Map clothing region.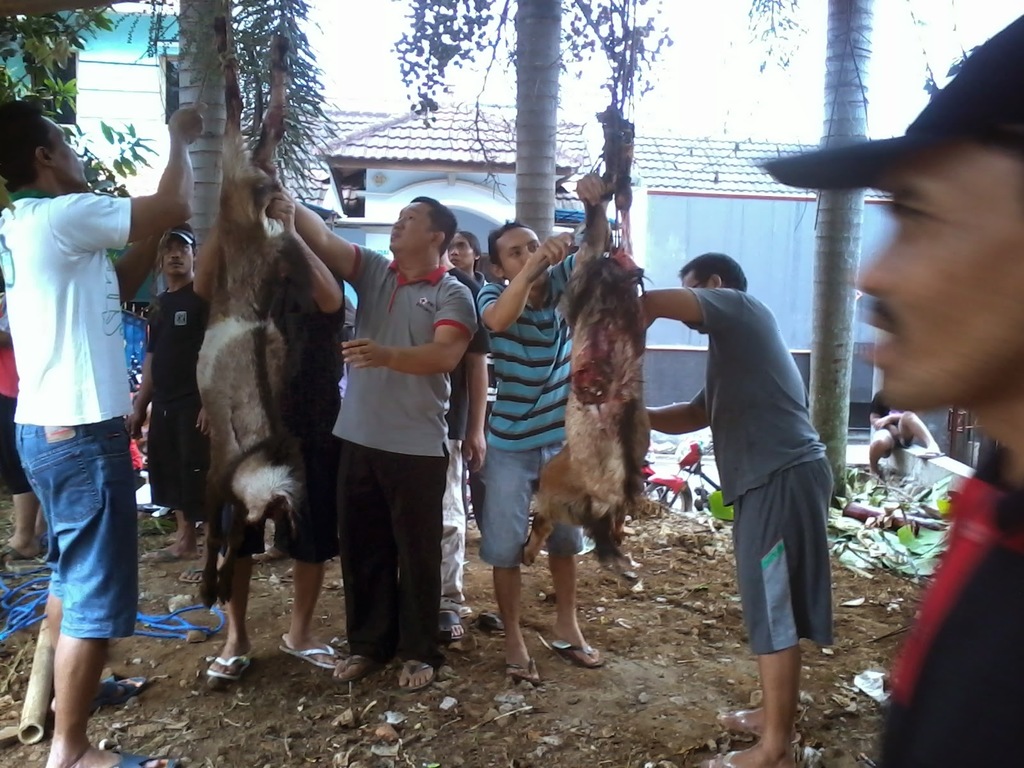
Mapped to 887,442,1022,767.
